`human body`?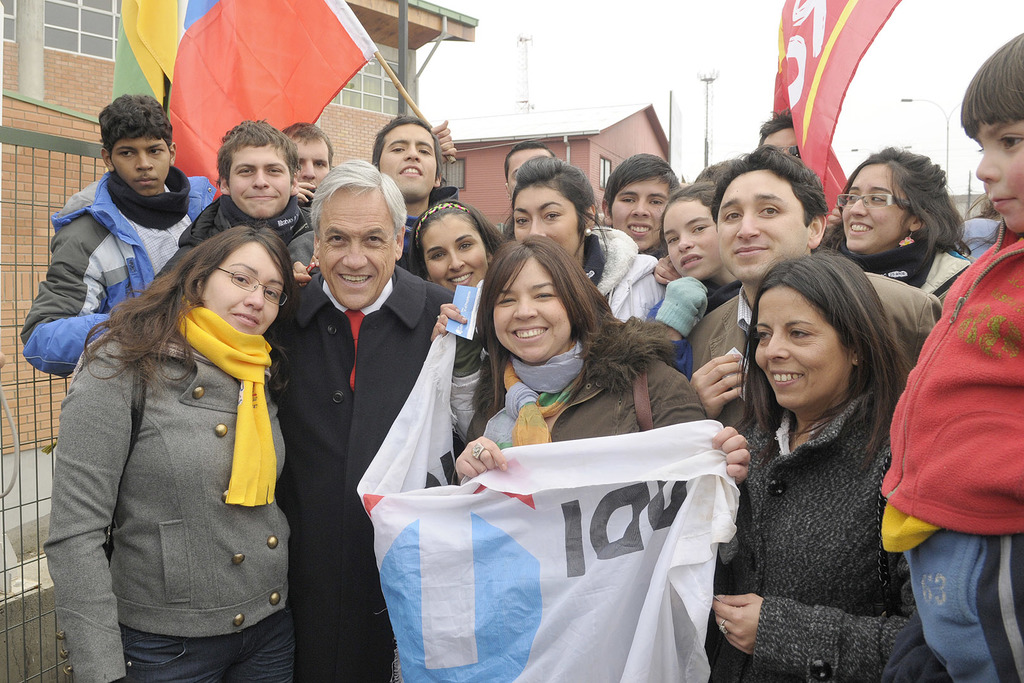
bbox(872, 35, 1023, 682)
